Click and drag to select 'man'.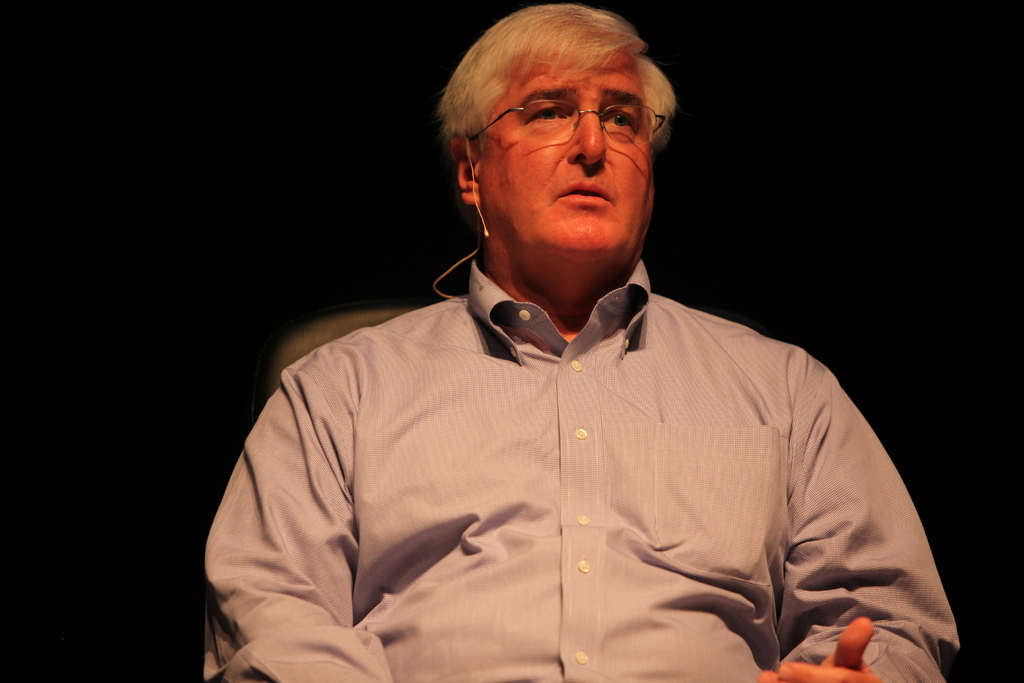
Selection: locate(195, 8, 956, 668).
